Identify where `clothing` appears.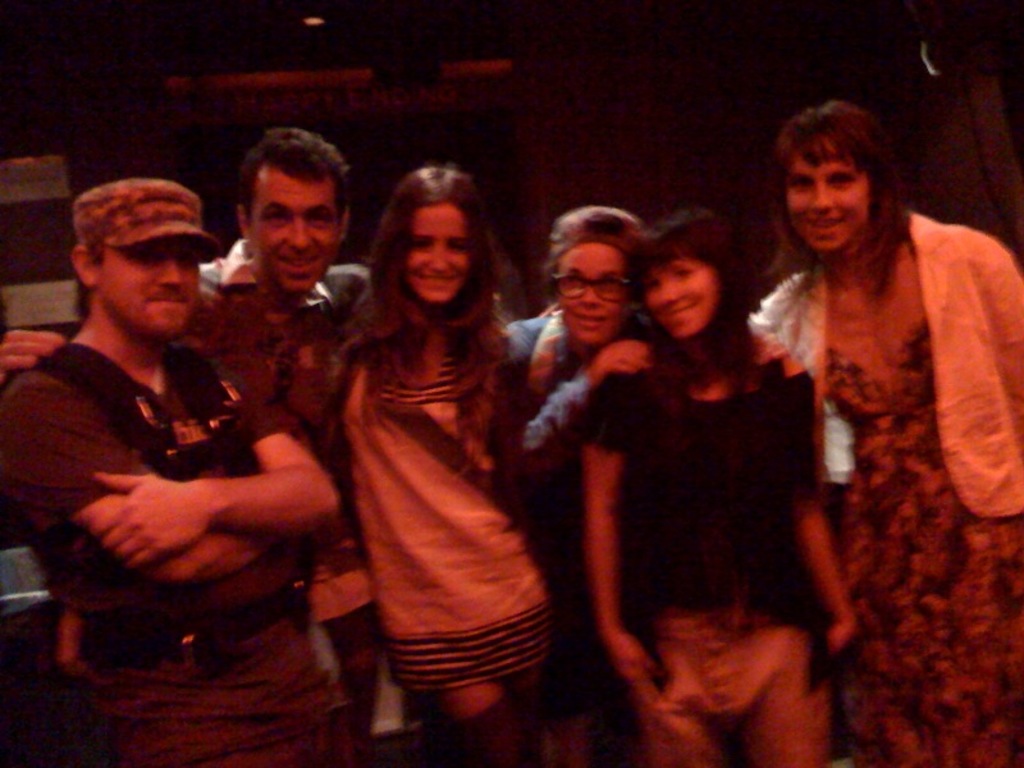
Appears at [581,328,832,767].
